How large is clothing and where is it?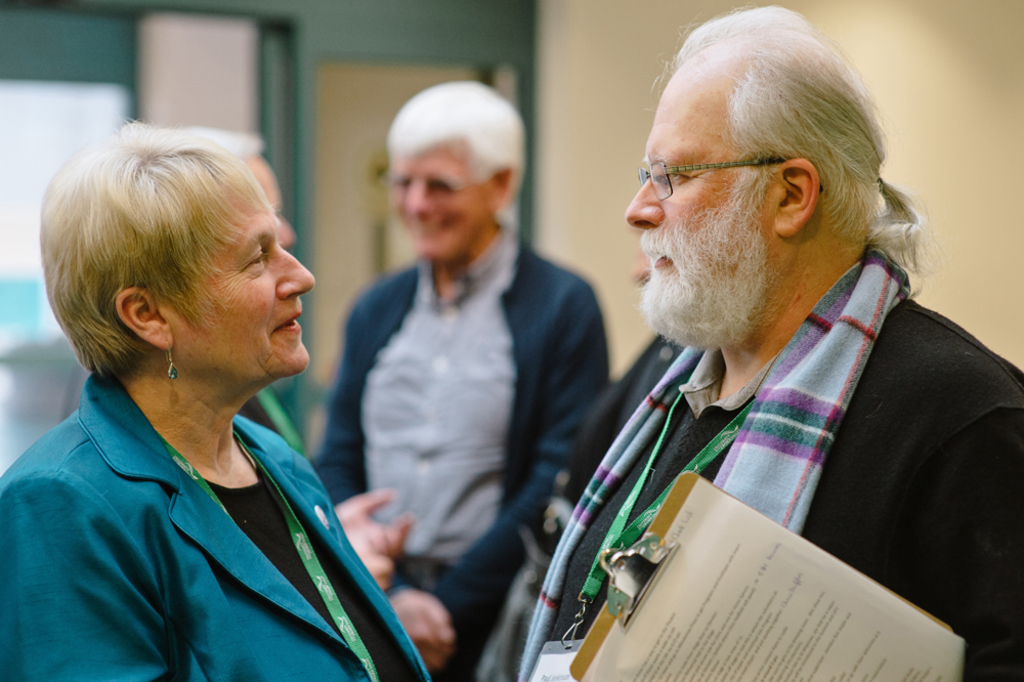
Bounding box: x1=8 y1=372 x2=416 y2=681.
